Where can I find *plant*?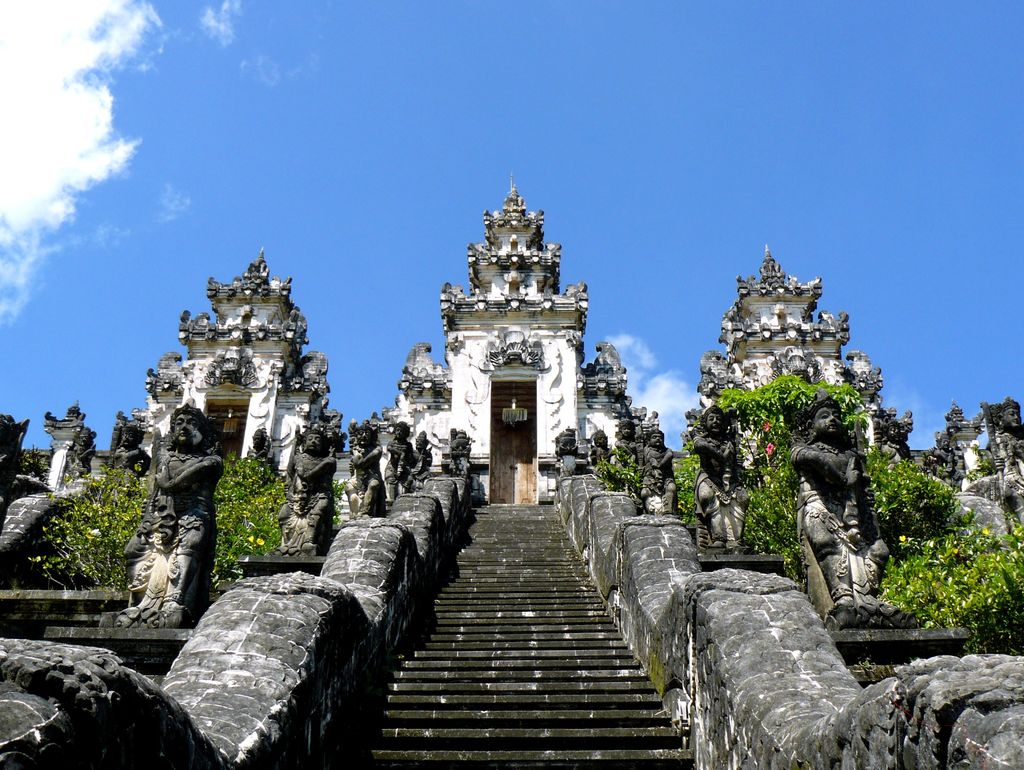
You can find it at (719,364,971,575).
